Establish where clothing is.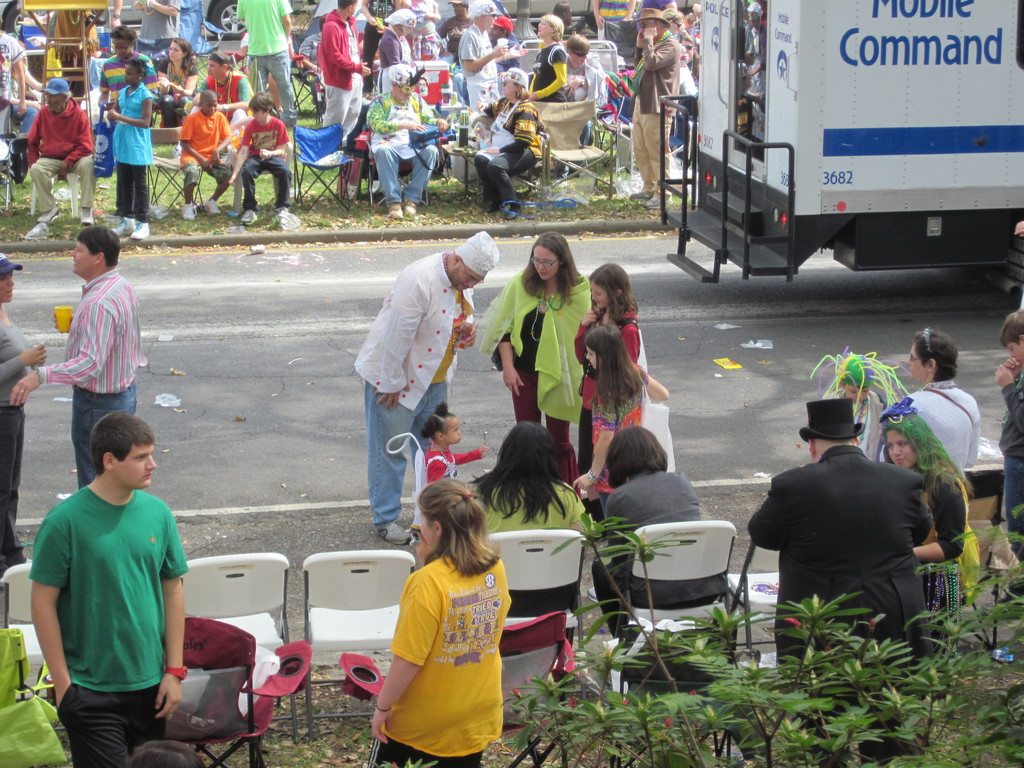
Established at bbox=(746, 441, 936, 666).
